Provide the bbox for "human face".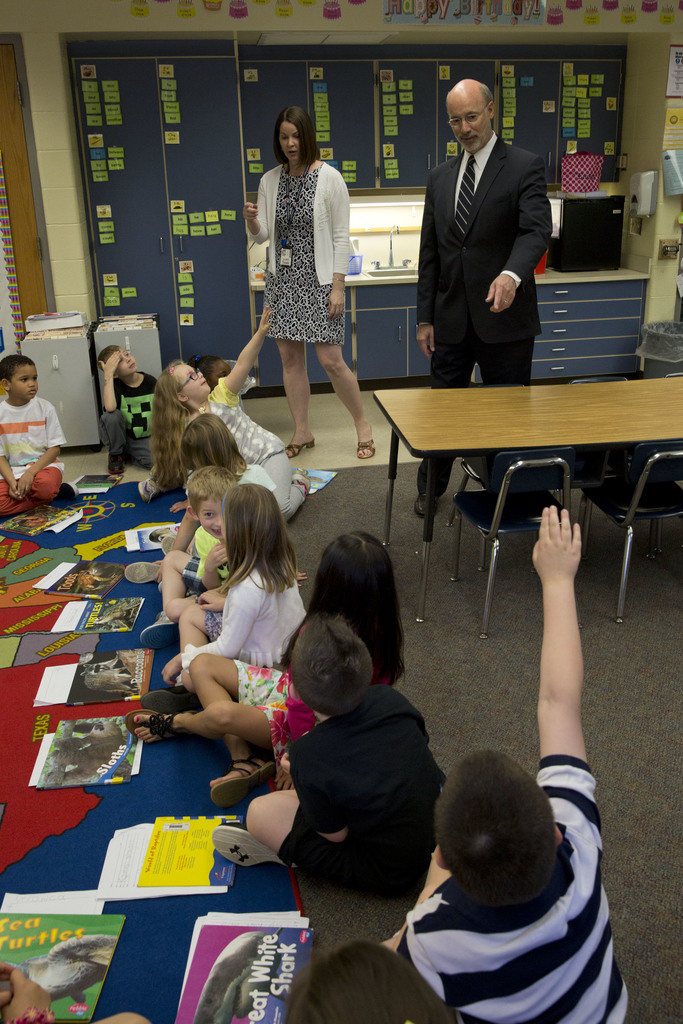
x1=197 y1=503 x2=227 y2=533.
